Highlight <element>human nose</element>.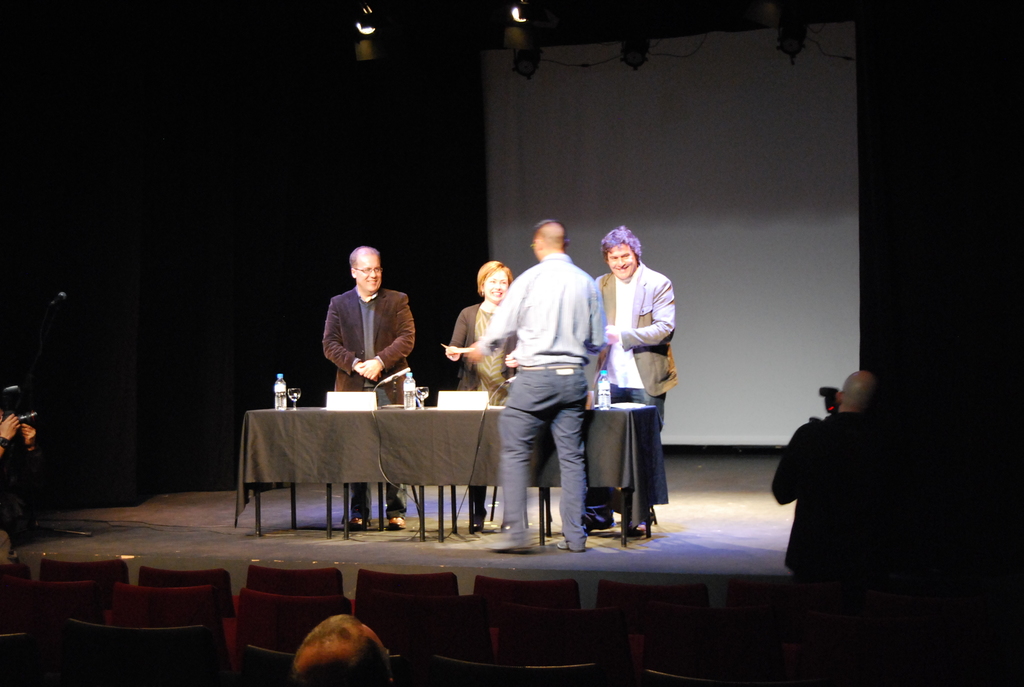
Highlighted region: (369,271,374,276).
